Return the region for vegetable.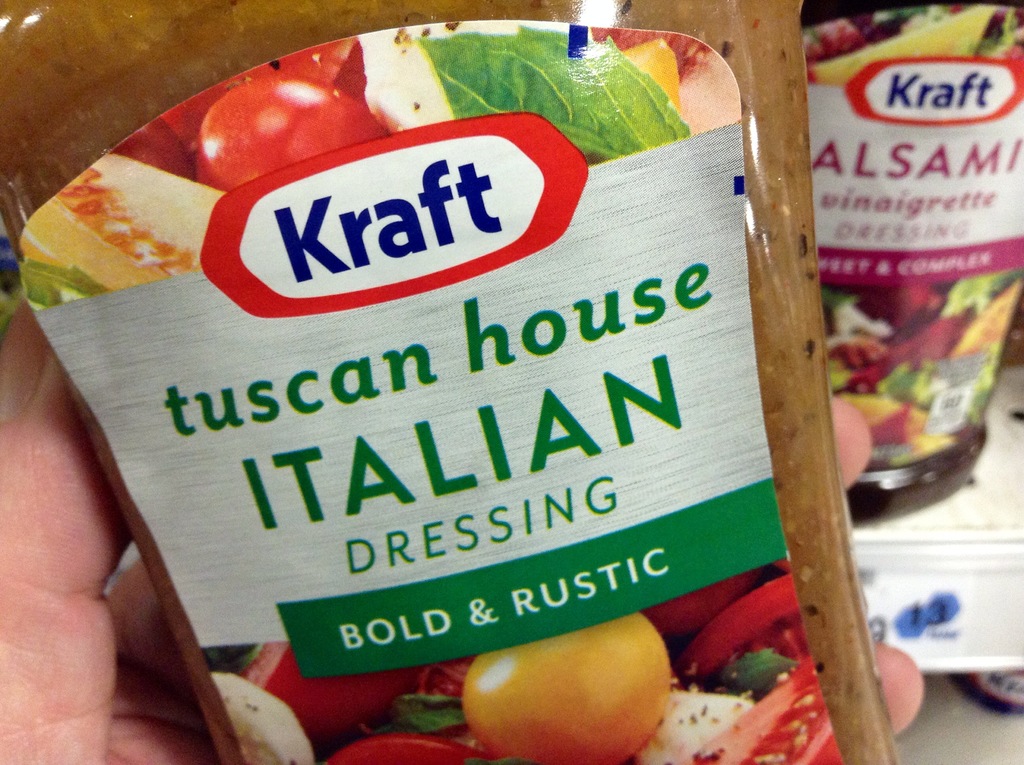
[691,663,844,764].
